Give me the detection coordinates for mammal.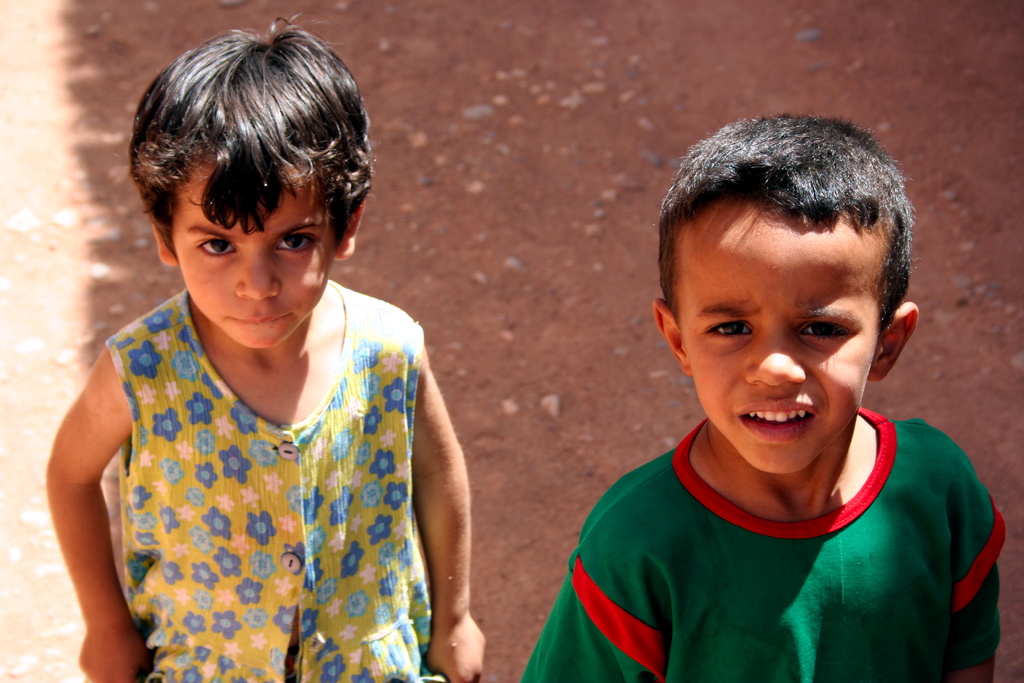
region(516, 107, 1009, 682).
